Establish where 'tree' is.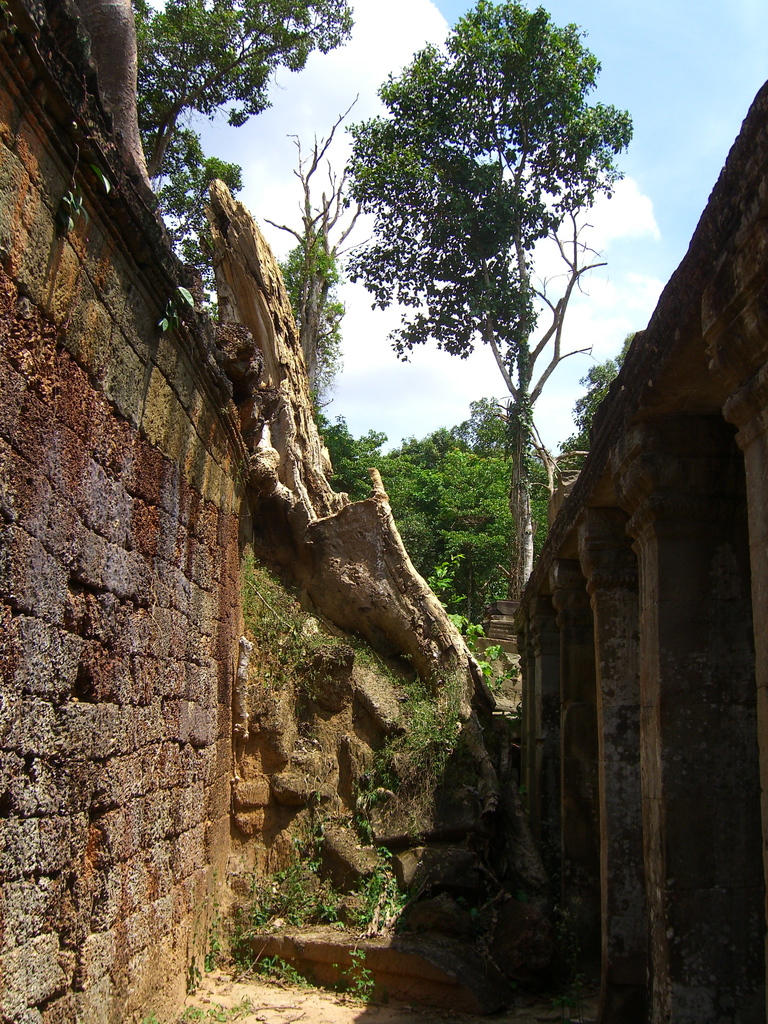
Established at box(388, 399, 548, 616).
